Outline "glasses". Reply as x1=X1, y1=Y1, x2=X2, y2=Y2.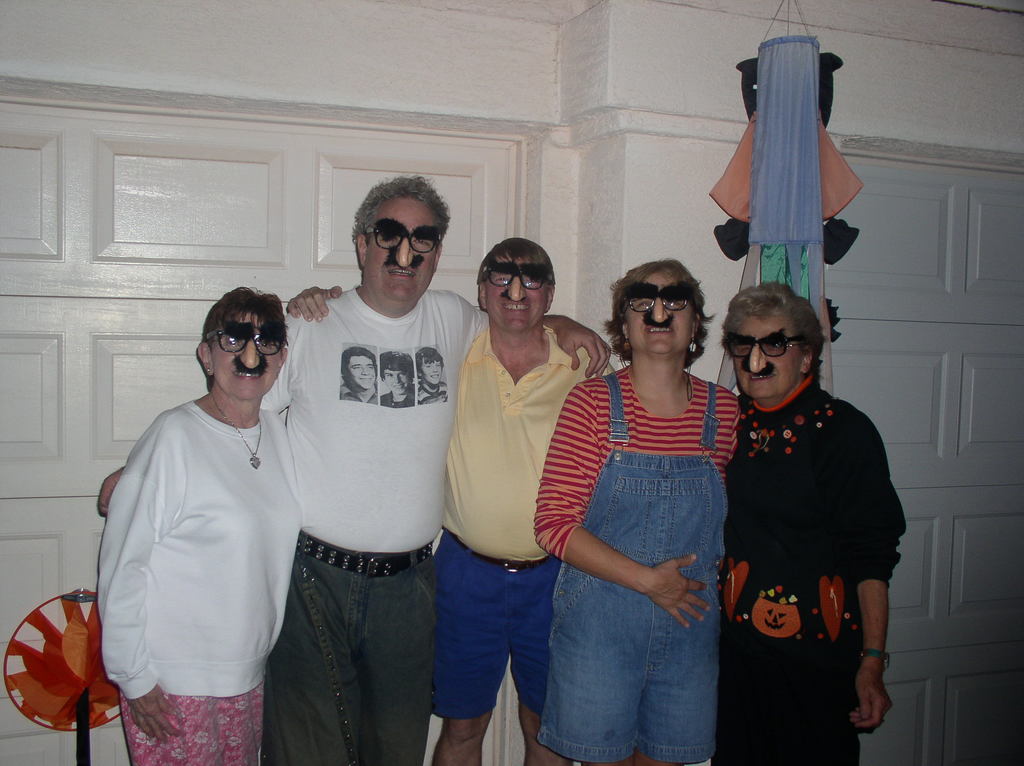
x1=721, y1=339, x2=803, y2=358.
